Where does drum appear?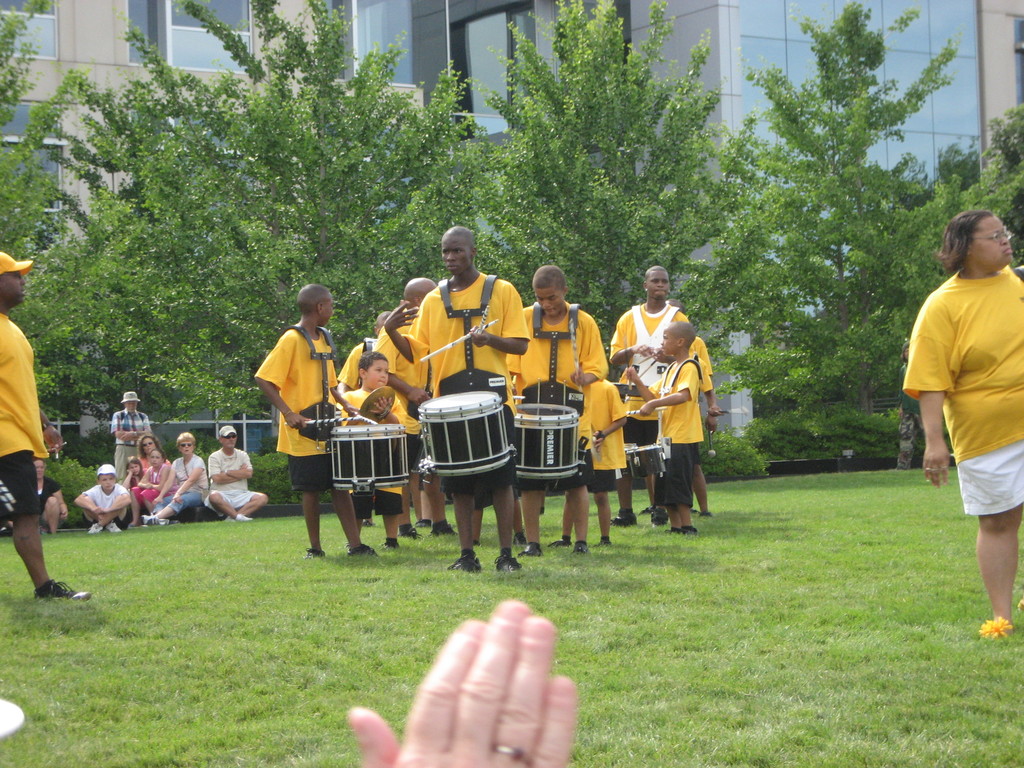
Appears at rect(514, 402, 583, 479).
